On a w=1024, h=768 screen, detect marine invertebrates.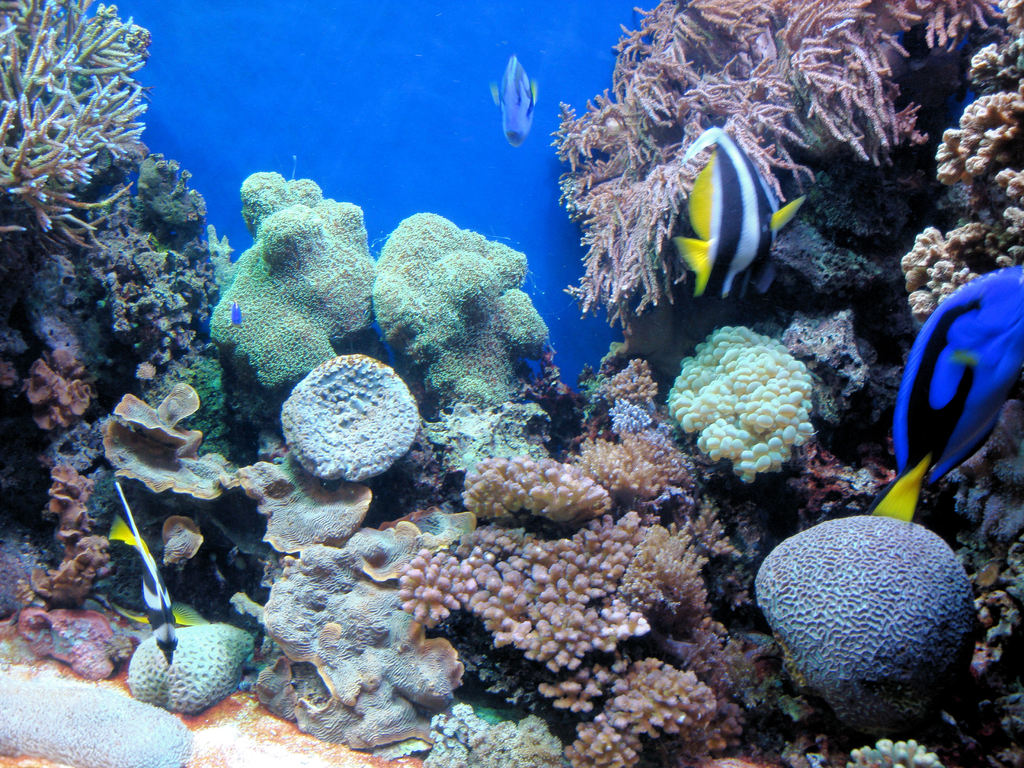
(x1=598, y1=357, x2=662, y2=417).
